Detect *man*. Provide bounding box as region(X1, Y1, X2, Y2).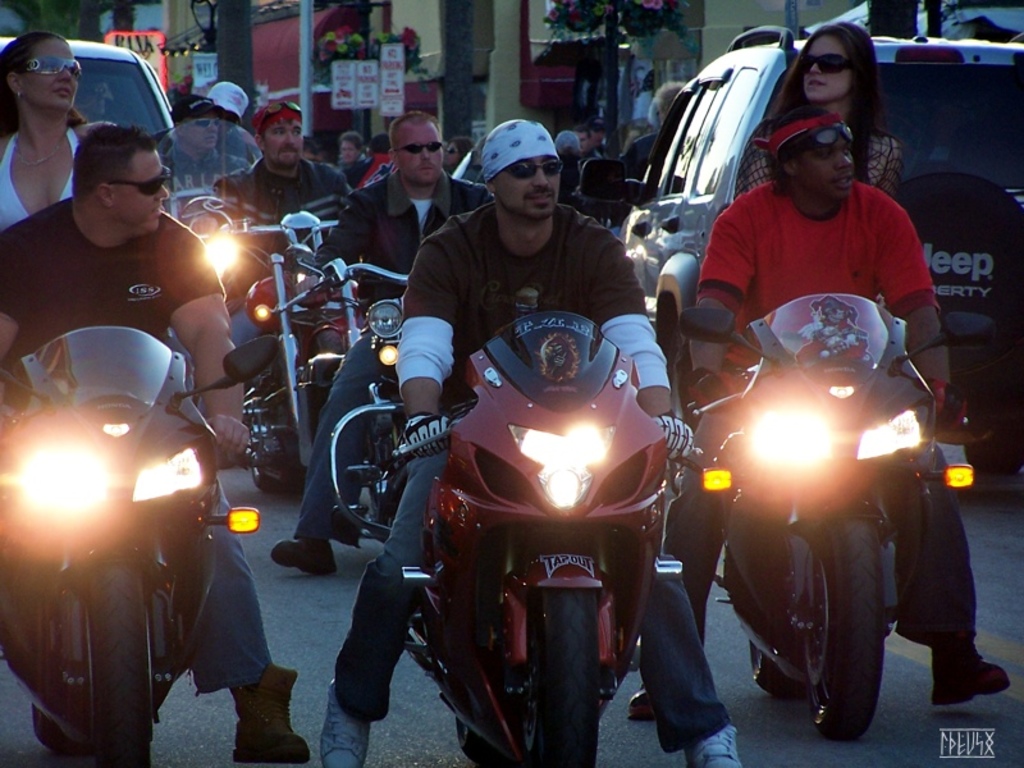
region(195, 92, 347, 349).
